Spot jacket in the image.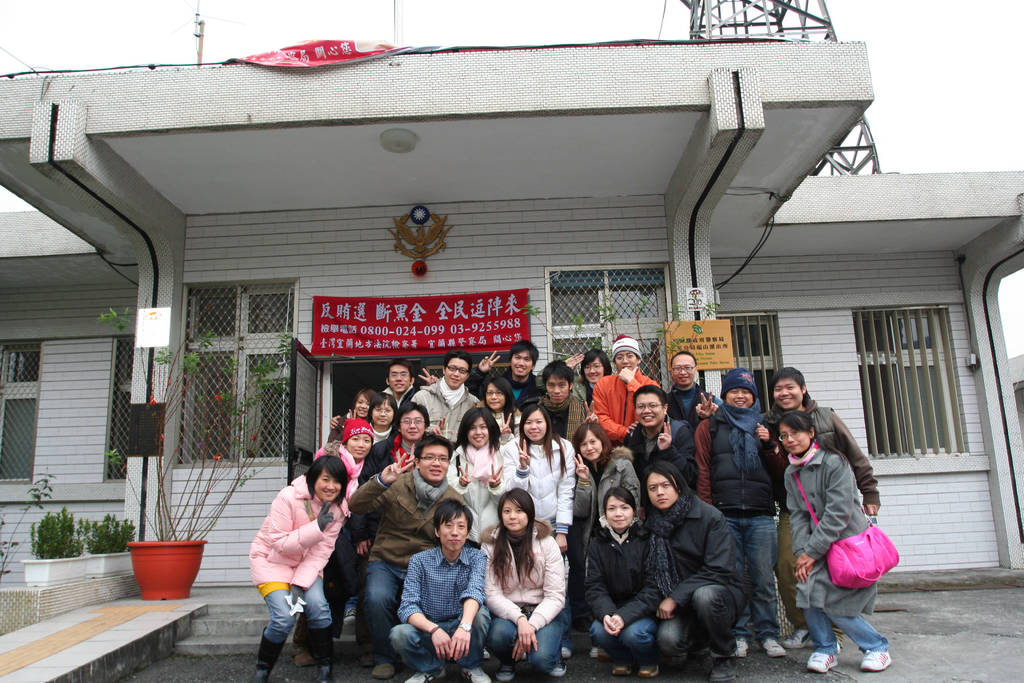
jacket found at 505/436/575/527.
